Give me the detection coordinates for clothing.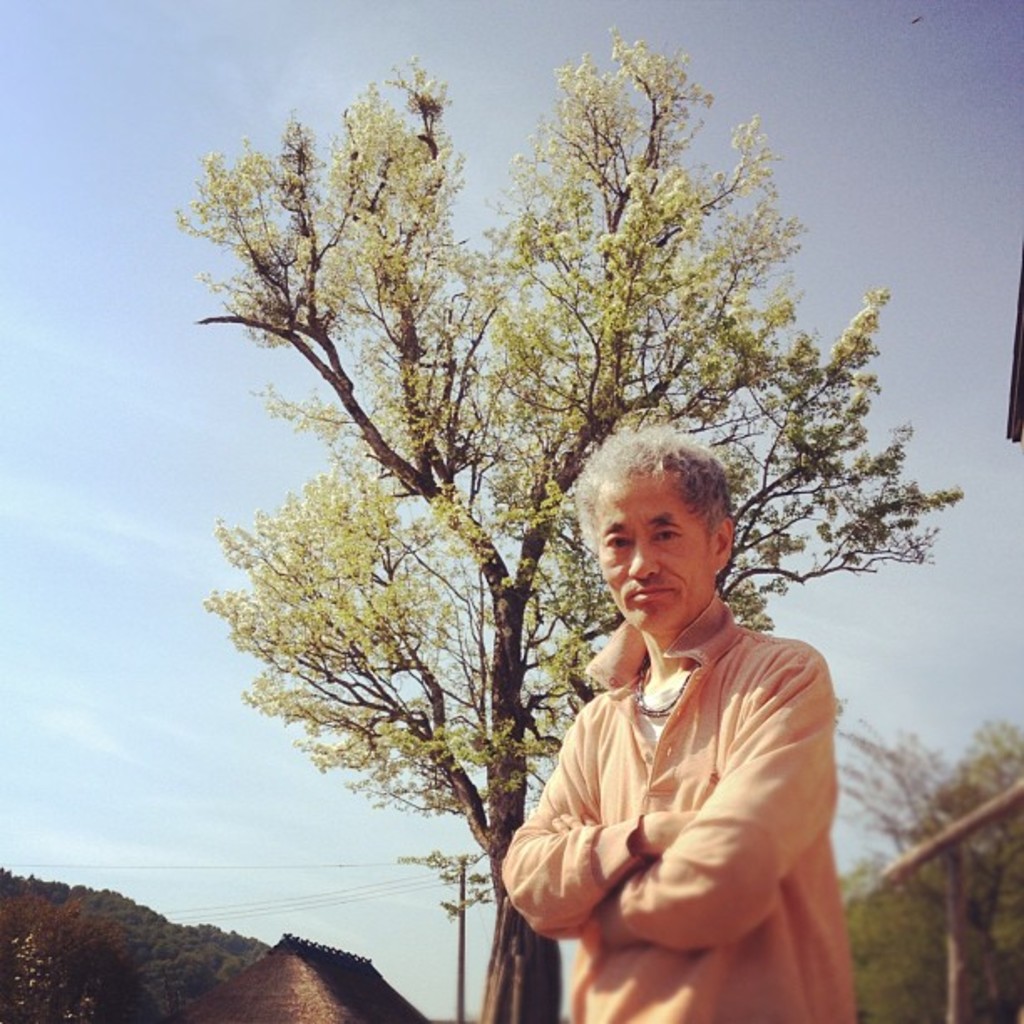
bbox(515, 584, 855, 1009).
